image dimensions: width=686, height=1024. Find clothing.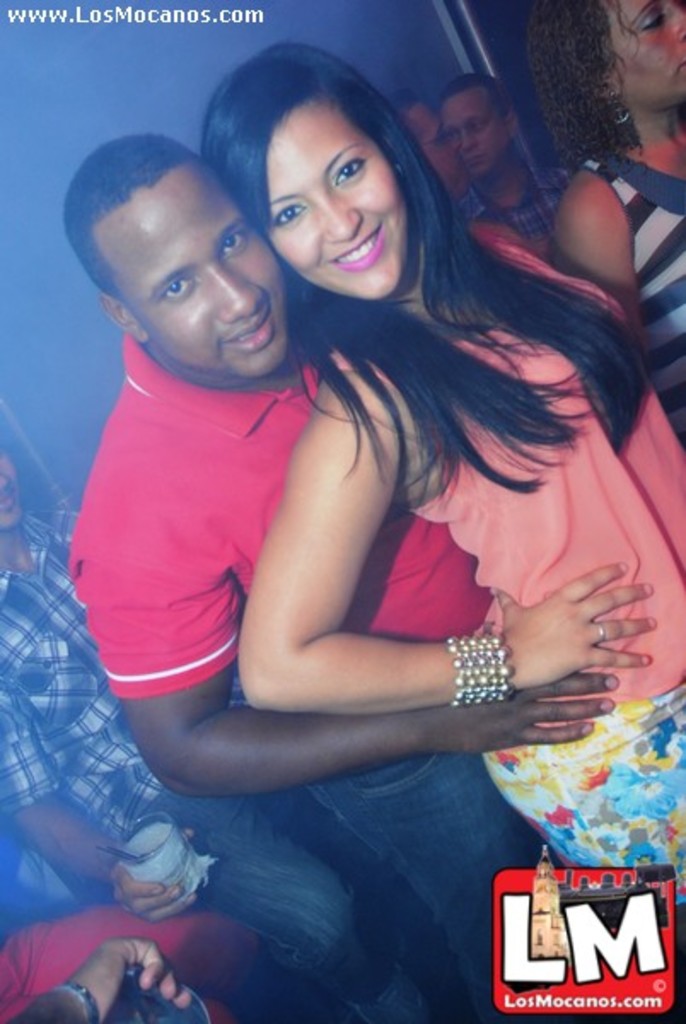
box(587, 164, 684, 452).
